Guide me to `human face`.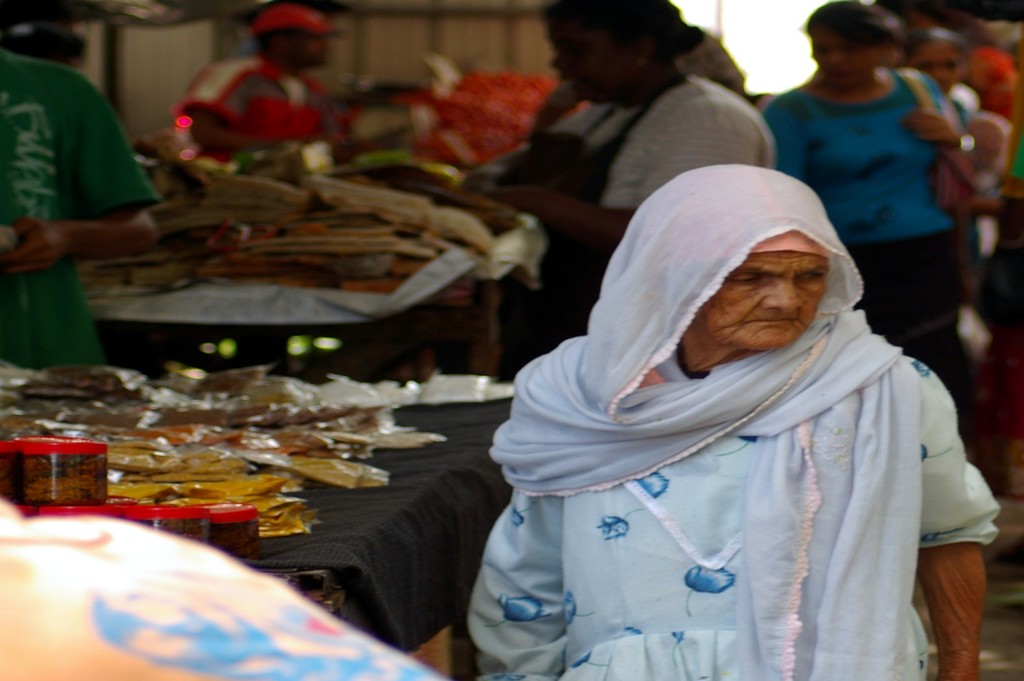
Guidance: [553,28,628,96].
